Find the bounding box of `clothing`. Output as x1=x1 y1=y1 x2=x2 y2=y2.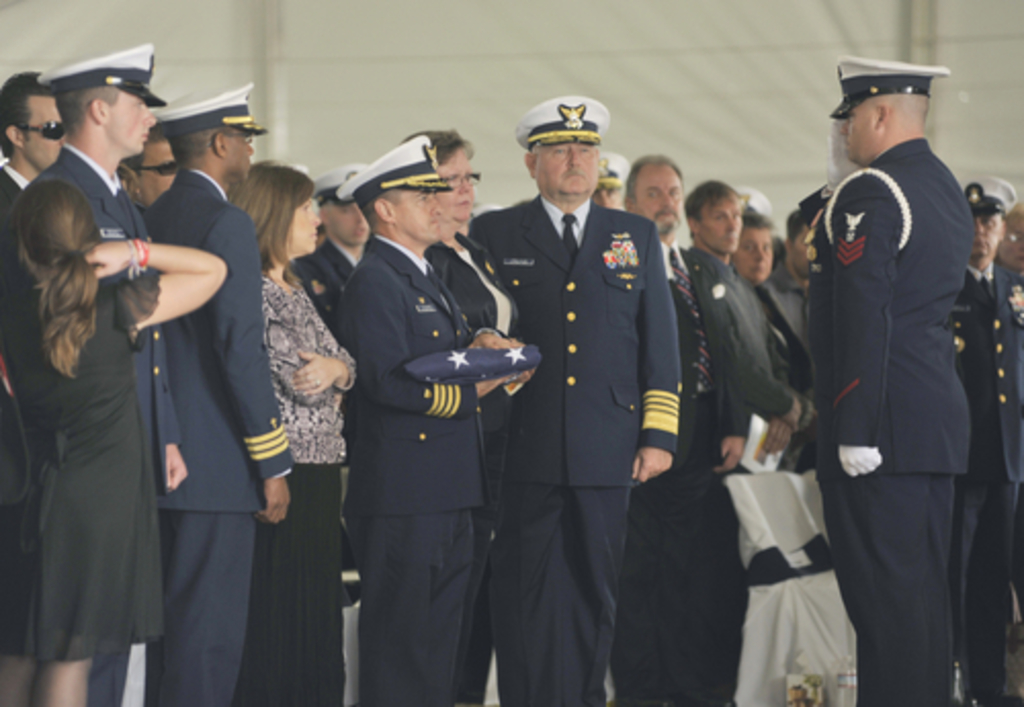
x1=324 y1=225 x2=506 y2=705.
